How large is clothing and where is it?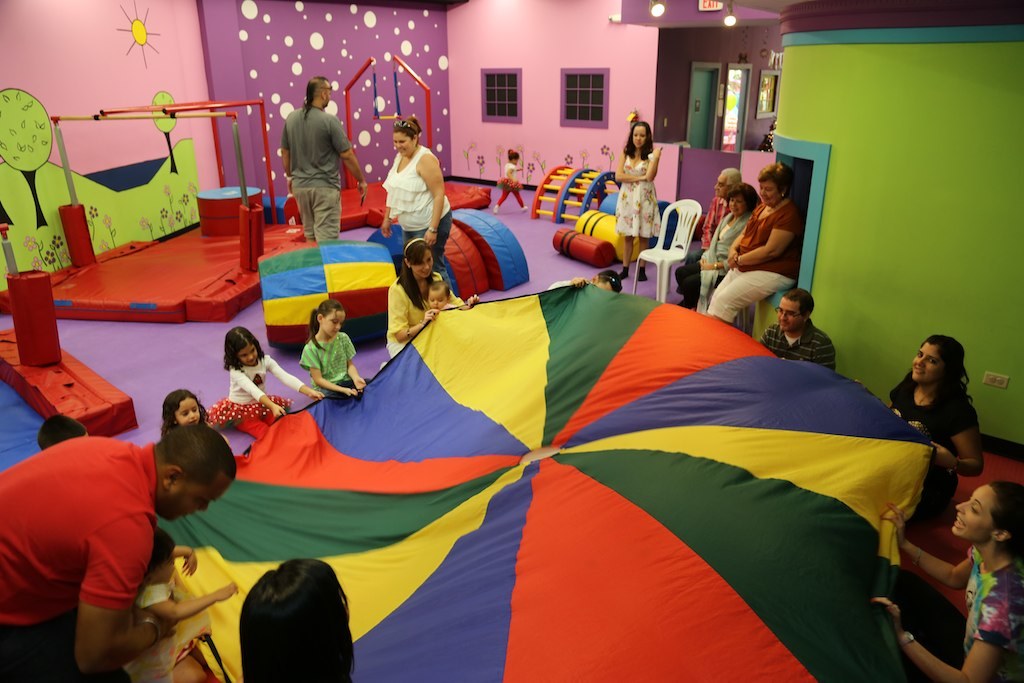
Bounding box: <bbox>895, 548, 1023, 682</bbox>.
